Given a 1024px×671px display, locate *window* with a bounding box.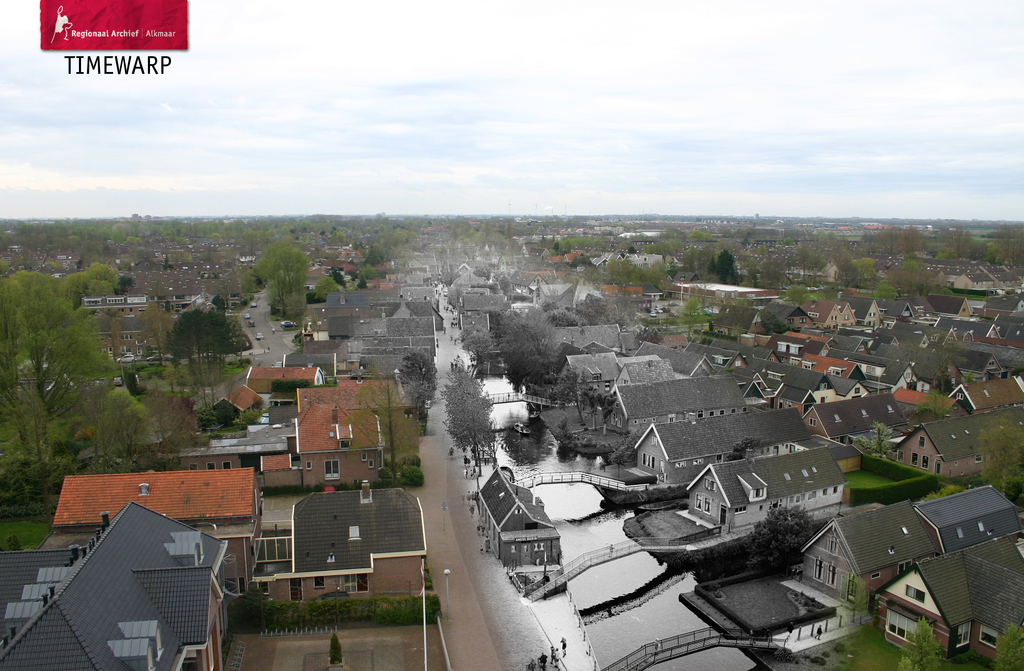
Located: [752,487,767,501].
